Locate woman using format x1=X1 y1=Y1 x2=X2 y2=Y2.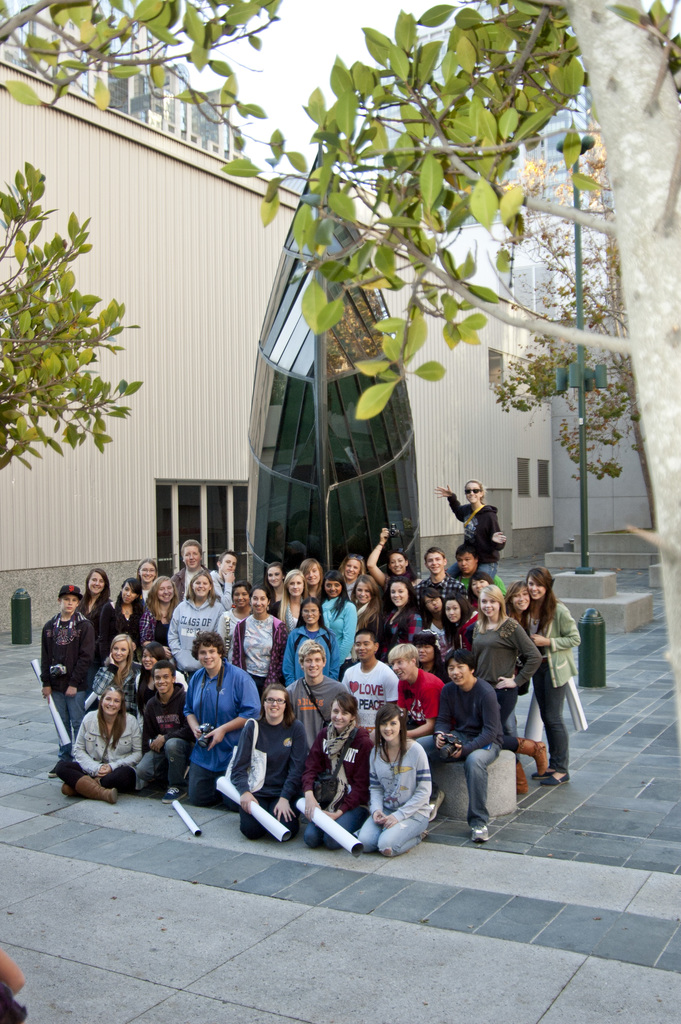
x1=415 y1=628 x2=452 y2=682.
